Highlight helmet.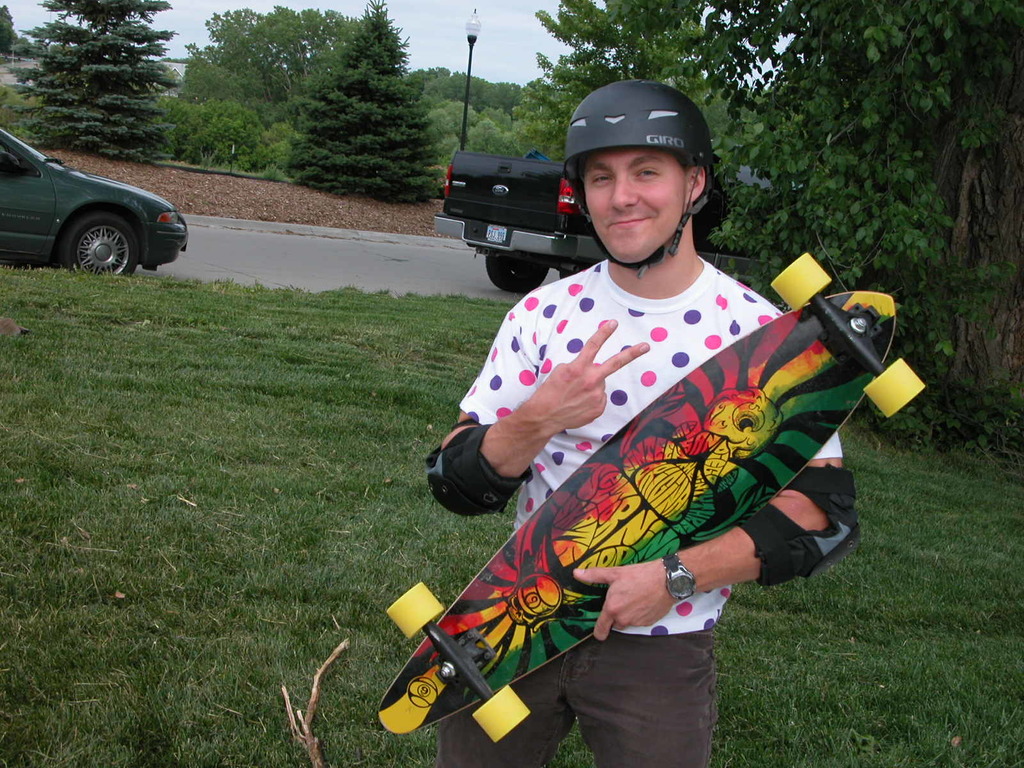
Highlighted region: left=556, top=81, right=718, bottom=265.
